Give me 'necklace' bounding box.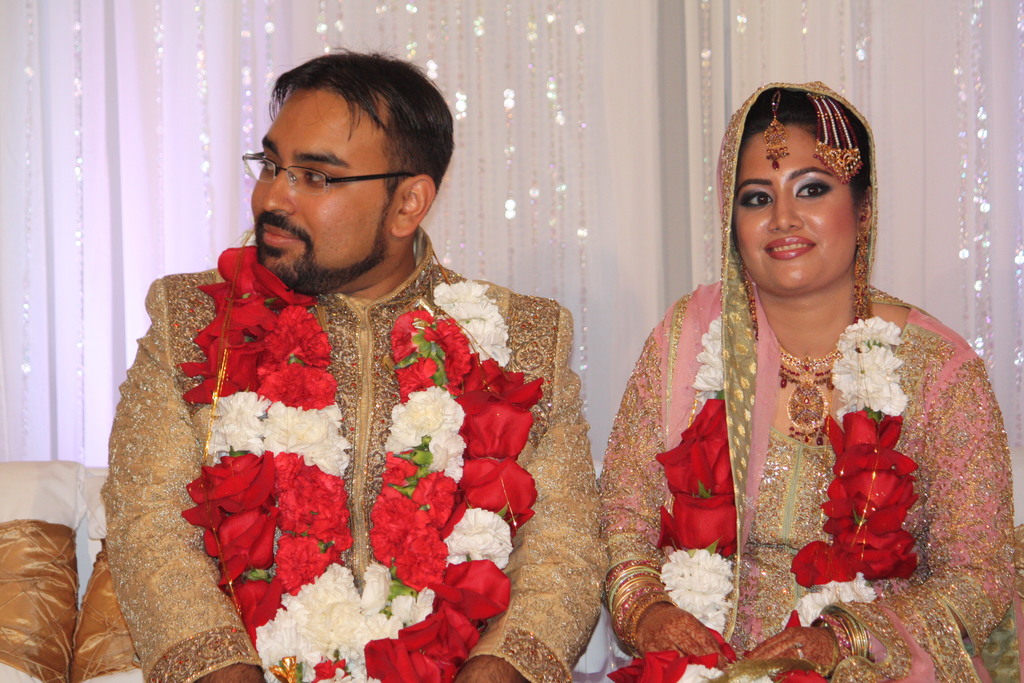
region(776, 335, 850, 455).
